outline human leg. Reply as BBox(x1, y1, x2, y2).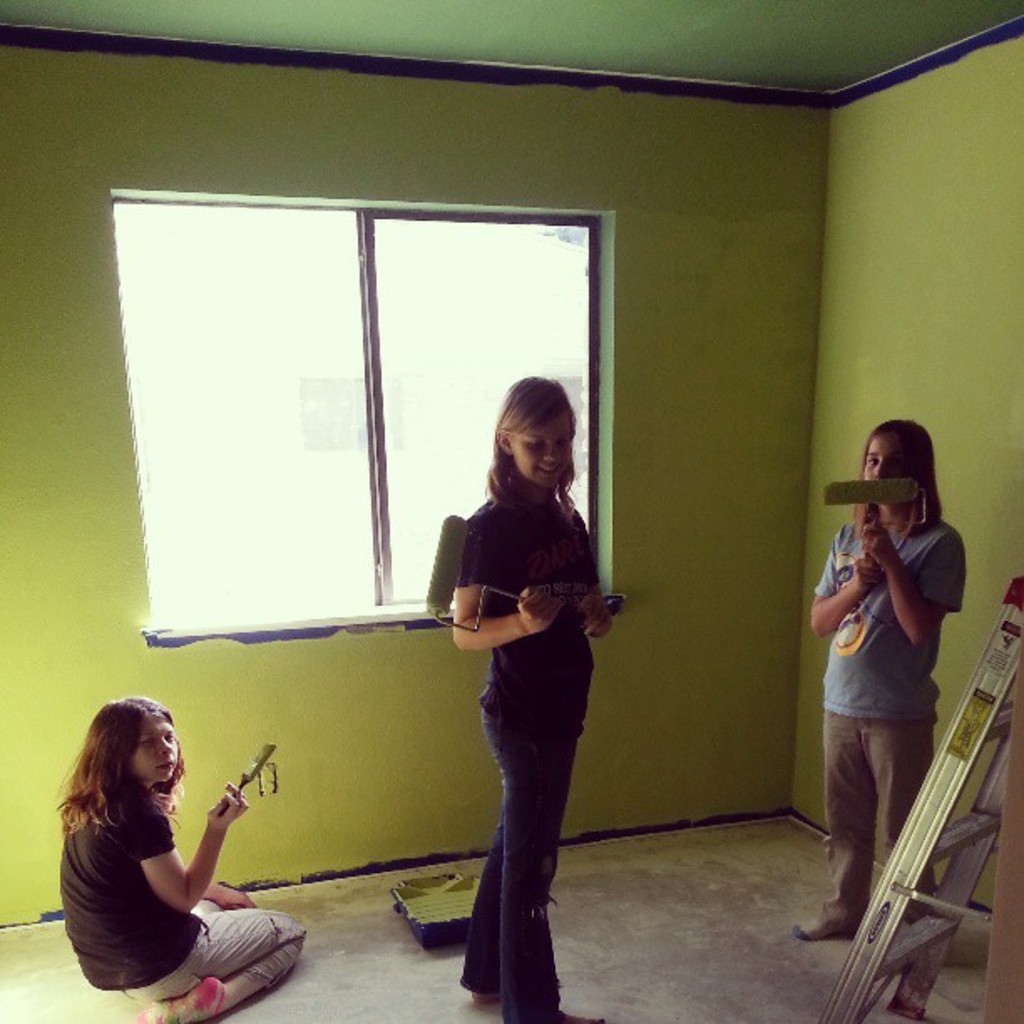
BBox(485, 681, 577, 1022).
